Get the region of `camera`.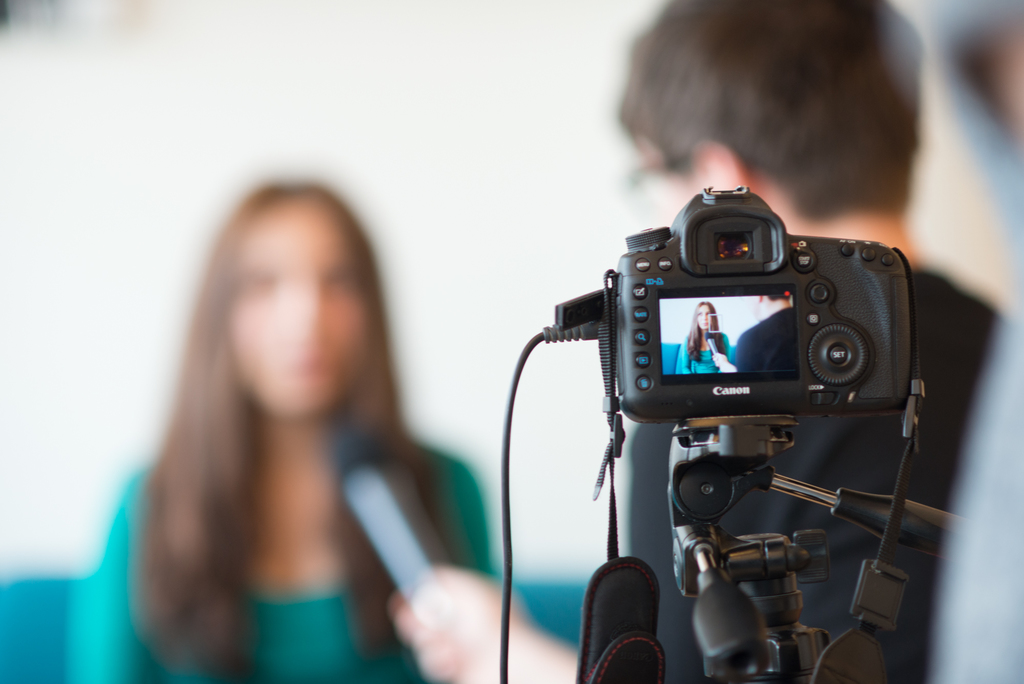
547 165 937 477.
